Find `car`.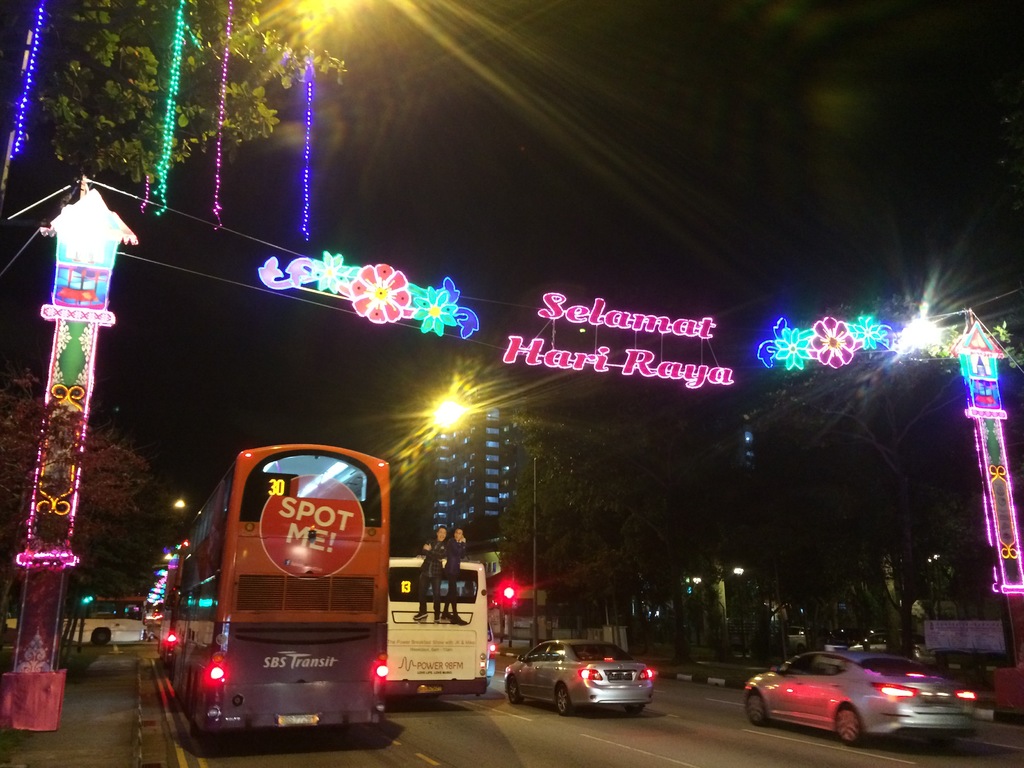
Rect(733, 653, 979, 753).
